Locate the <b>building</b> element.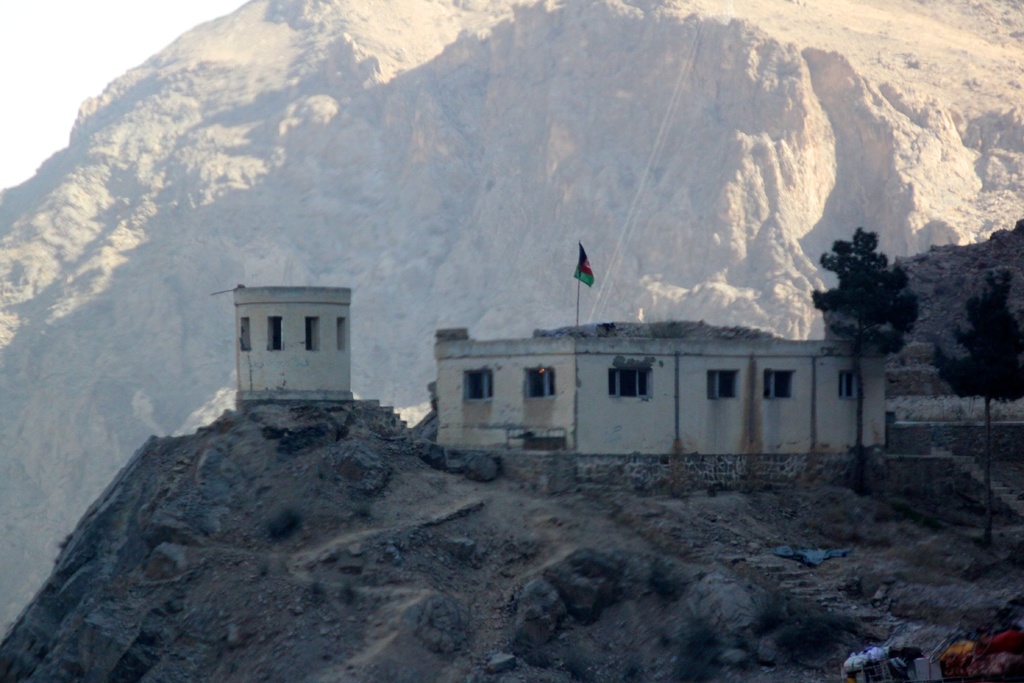
Element bbox: pyautogui.locateOnScreen(440, 325, 881, 459).
